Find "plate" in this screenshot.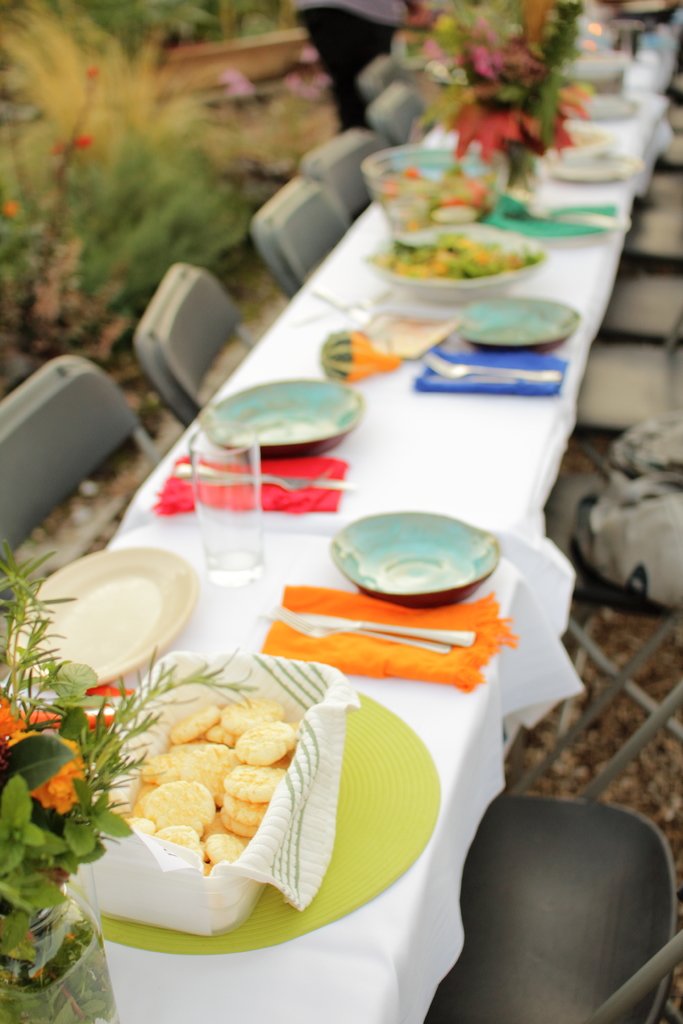
The bounding box for "plate" is (331, 514, 497, 605).
